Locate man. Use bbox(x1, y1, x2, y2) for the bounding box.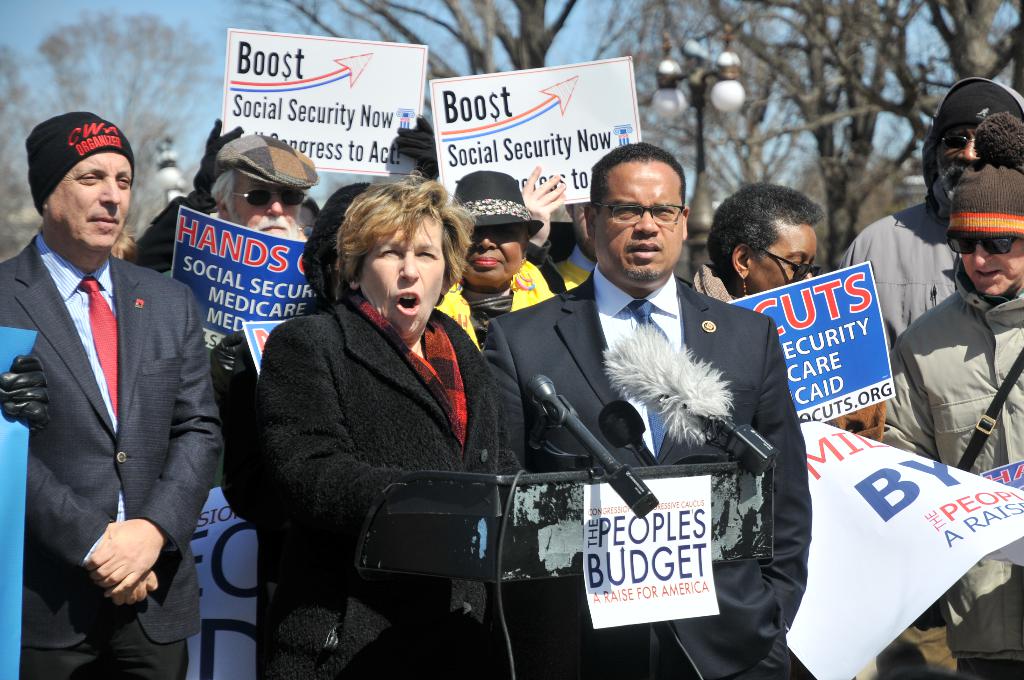
bbox(483, 149, 808, 679).
